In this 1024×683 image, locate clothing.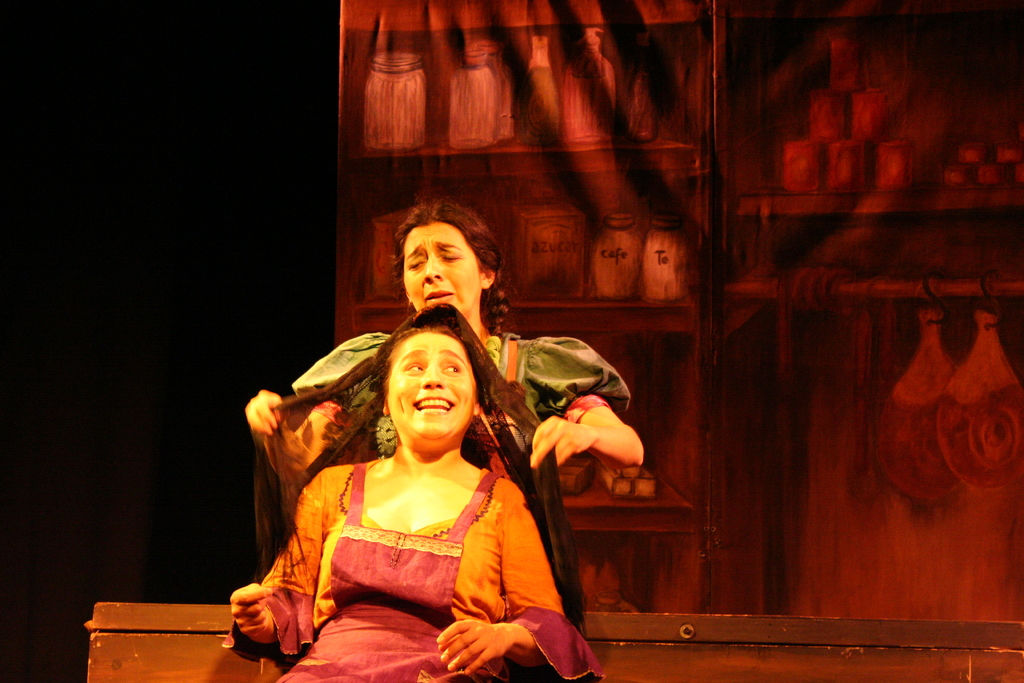
Bounding box: pyautogui.locateOnScreen(268, 342, 631, 600).
